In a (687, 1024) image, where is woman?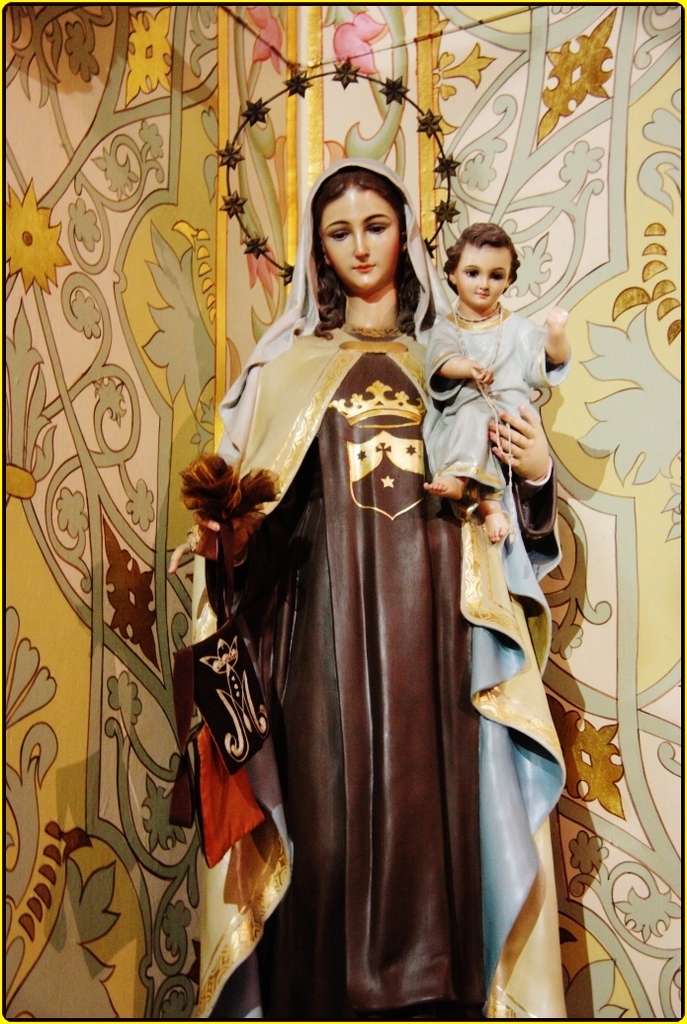
pyautogui.locateOnScreen(213, 161, 559, 1019).
